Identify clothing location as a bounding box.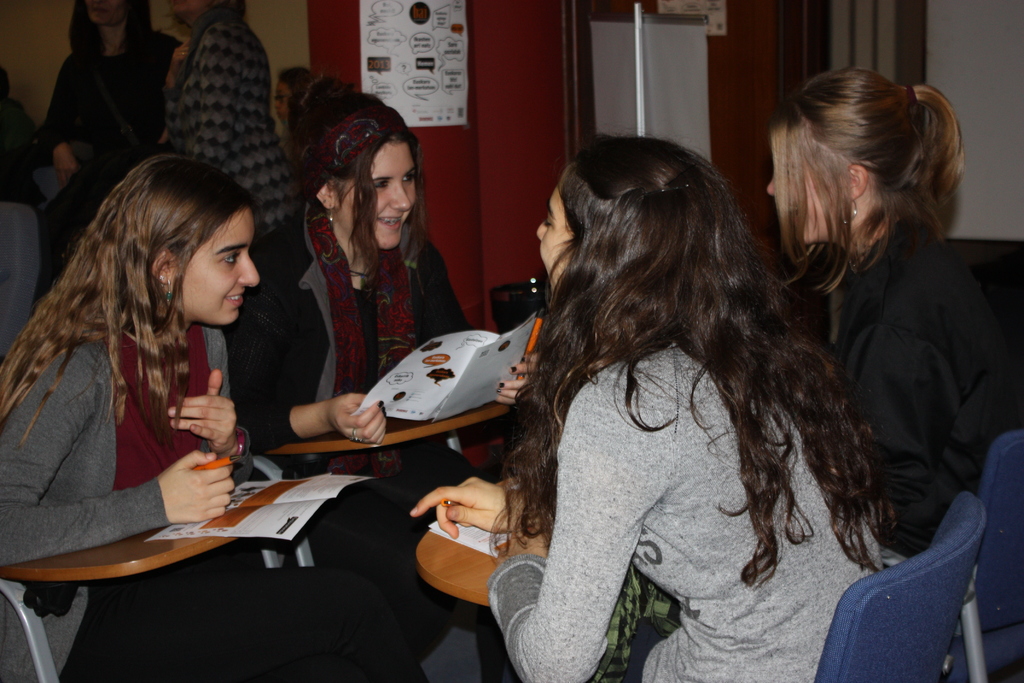
rect(488, 327, 891, 682).
